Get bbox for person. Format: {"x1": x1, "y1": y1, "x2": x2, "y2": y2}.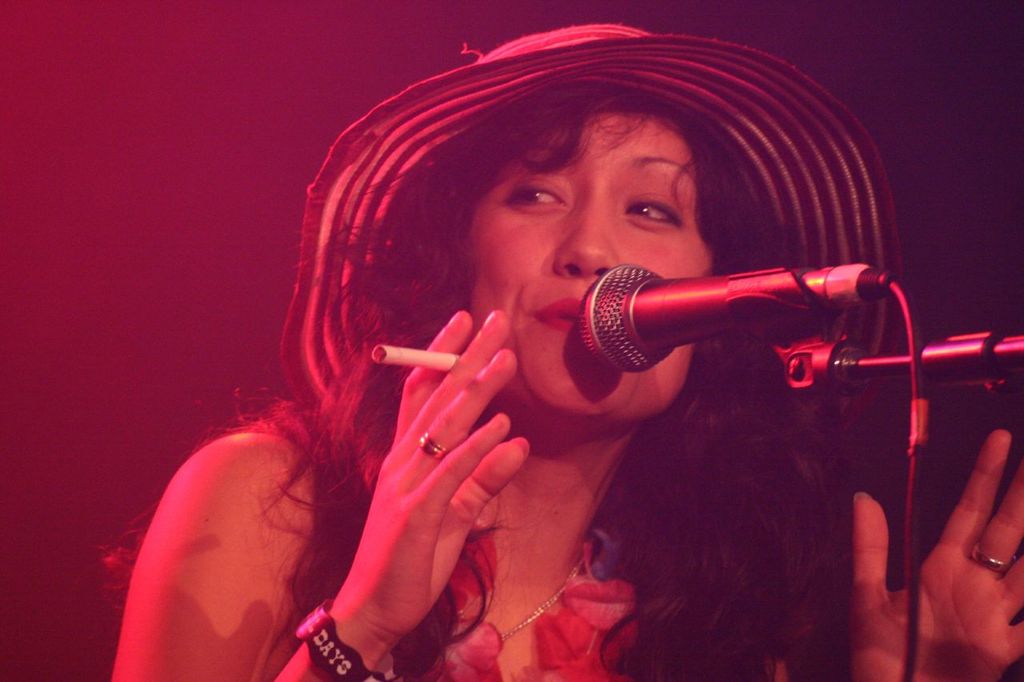
{"x1": 109, "y1": 22, "x2": 1023, "y2": 681}.
